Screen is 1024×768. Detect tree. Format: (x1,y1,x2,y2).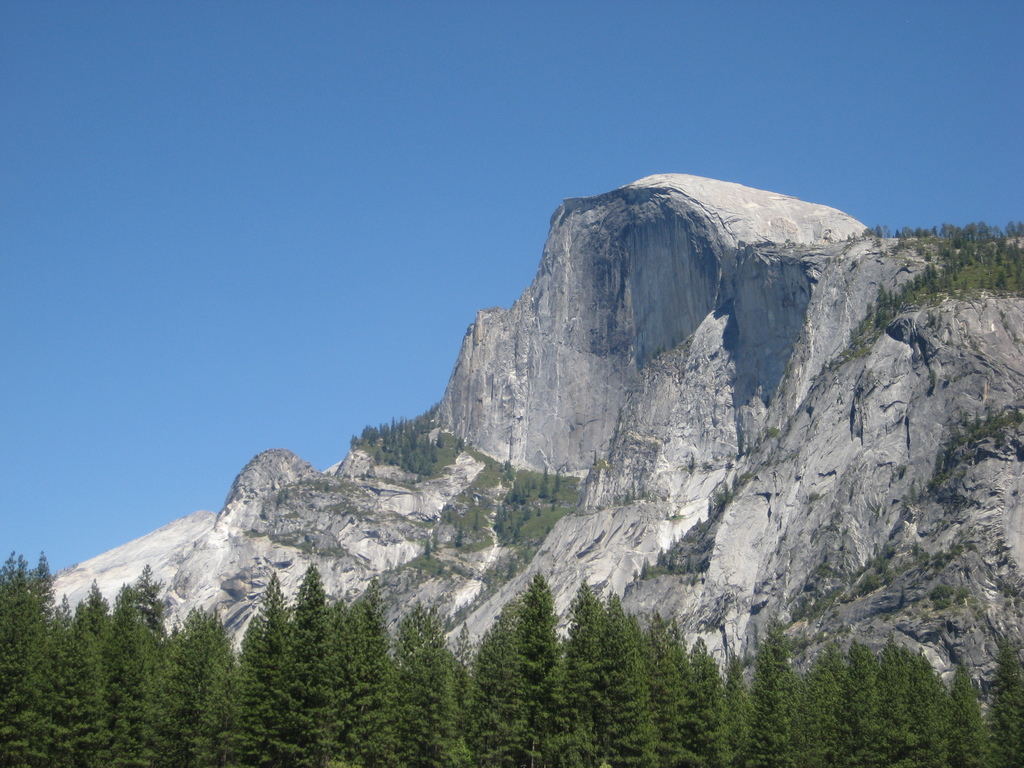
(843,641,929,764).
